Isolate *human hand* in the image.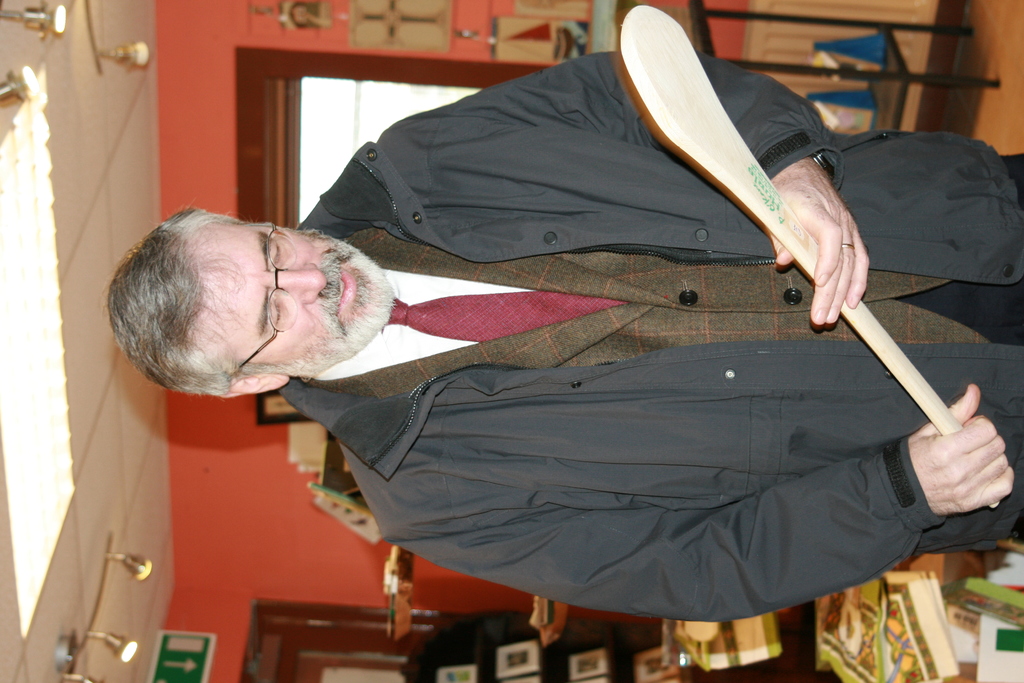
Isolated region: [left=908, top=381, right=1016, bottom=518].
